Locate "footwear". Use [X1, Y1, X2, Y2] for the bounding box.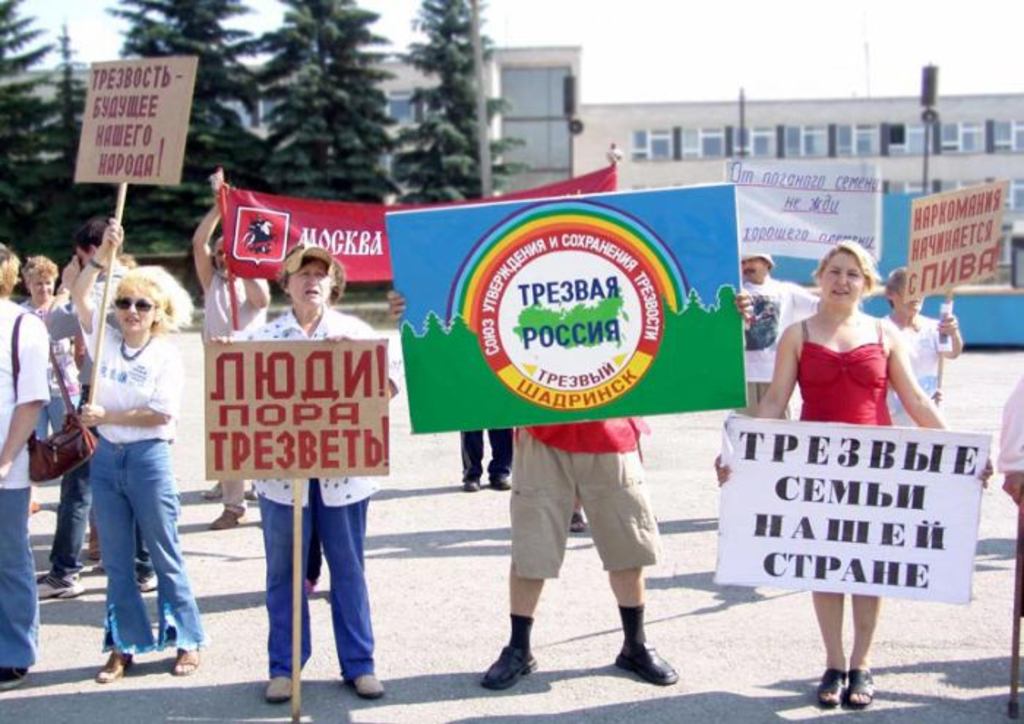
[91, 648, 135, 683].
